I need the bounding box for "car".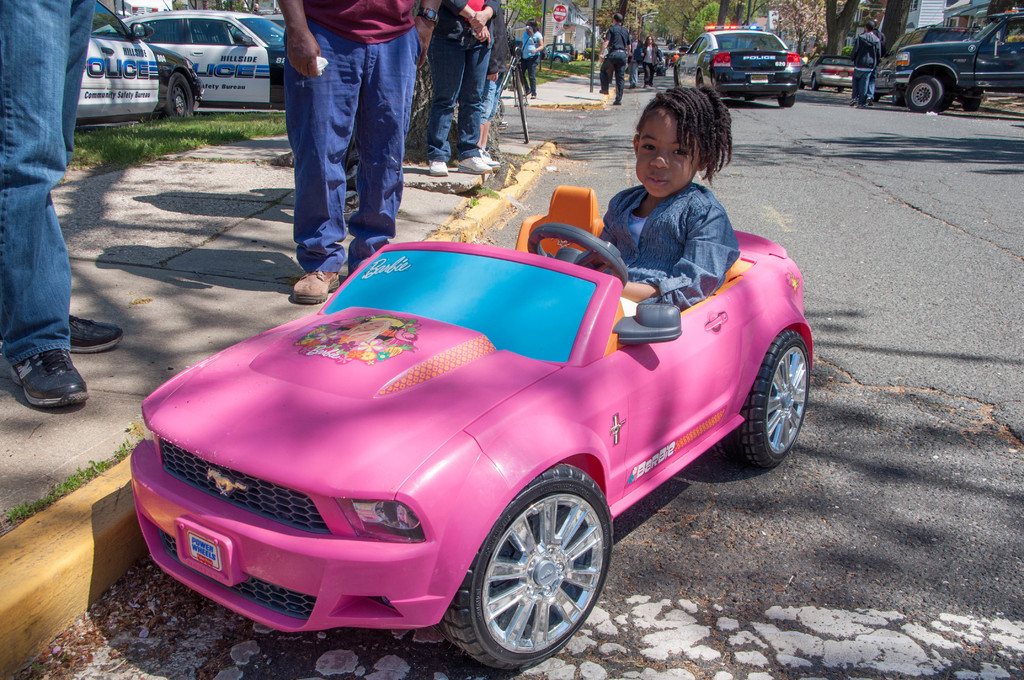
Here it is: [x1=69, y1=0, x2=202, y2=128].
